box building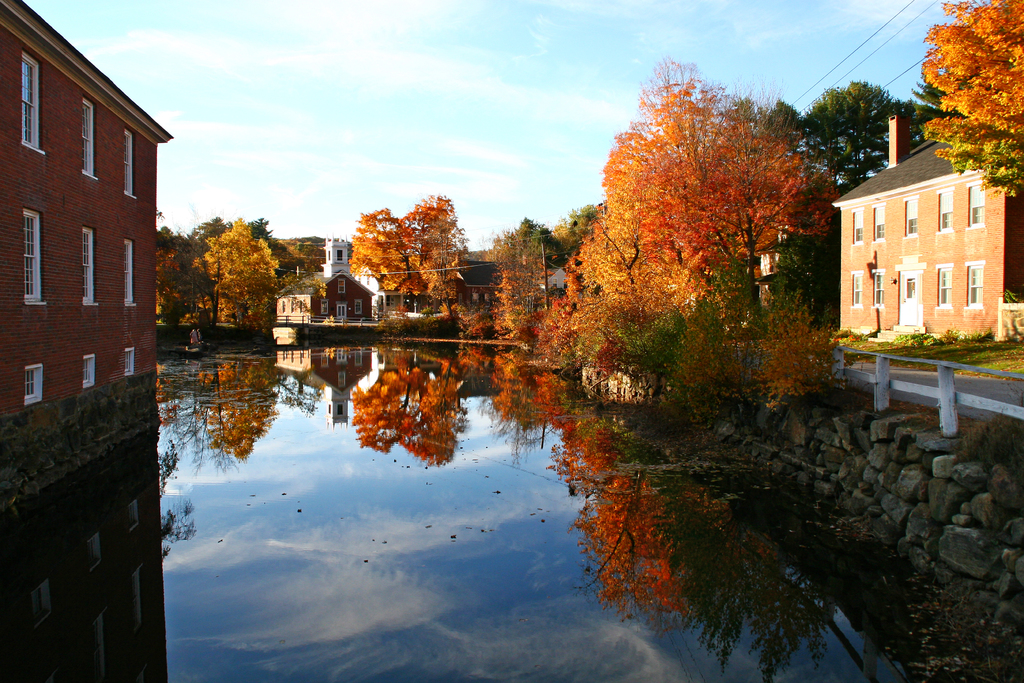
[x1=829, y1=110, x2=1023, y2=348]
